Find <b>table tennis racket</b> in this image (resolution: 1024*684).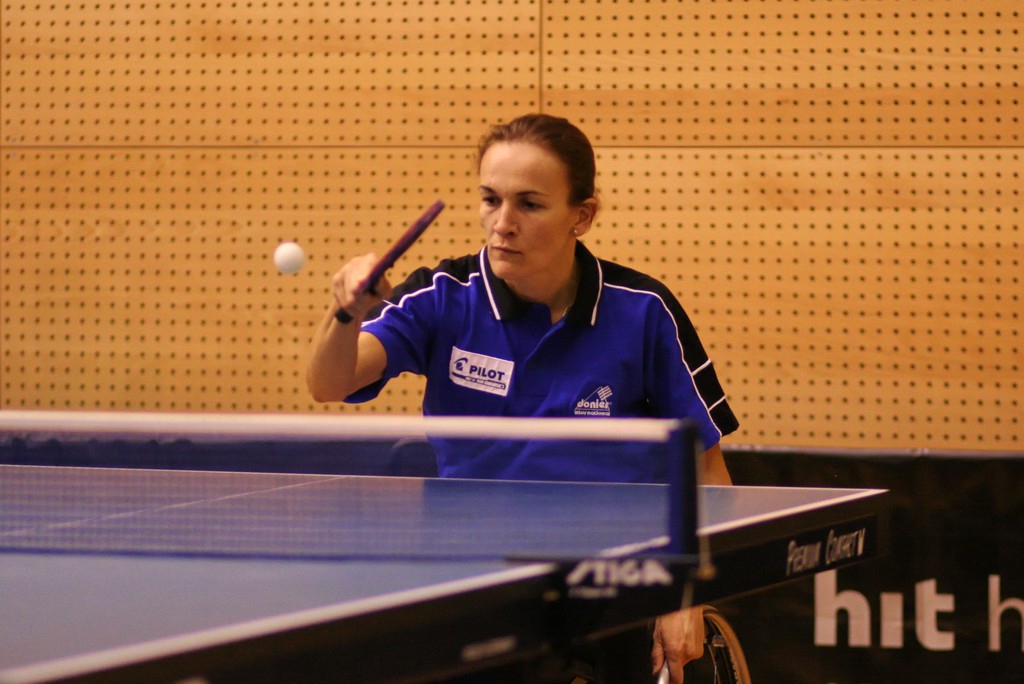
[333,201,446,329].
